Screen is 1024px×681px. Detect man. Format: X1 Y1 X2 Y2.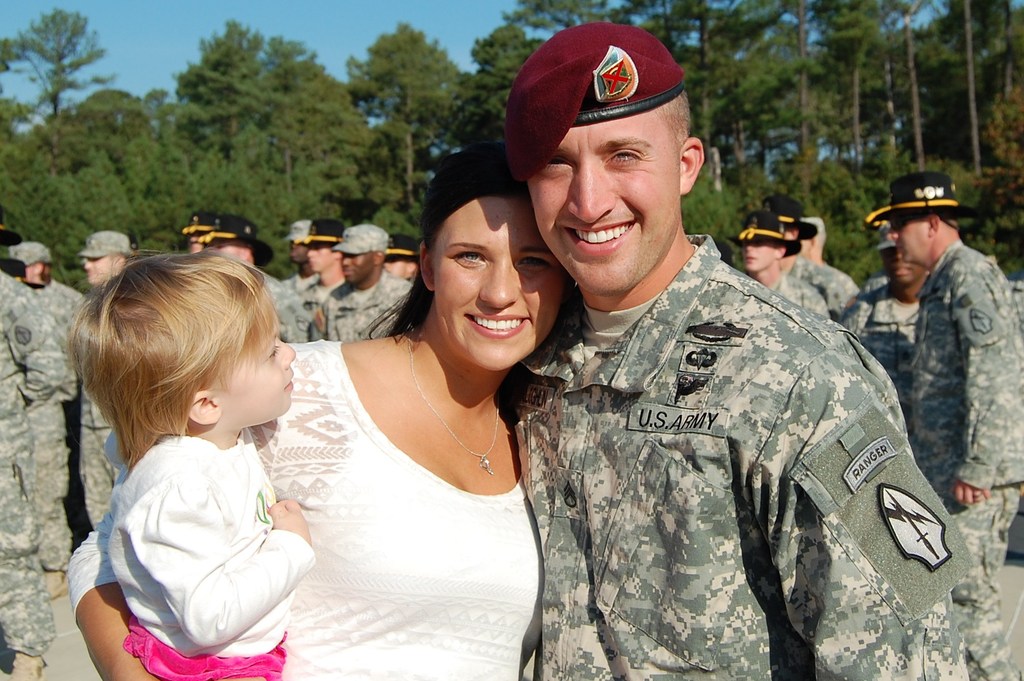
196 218 323 341.
